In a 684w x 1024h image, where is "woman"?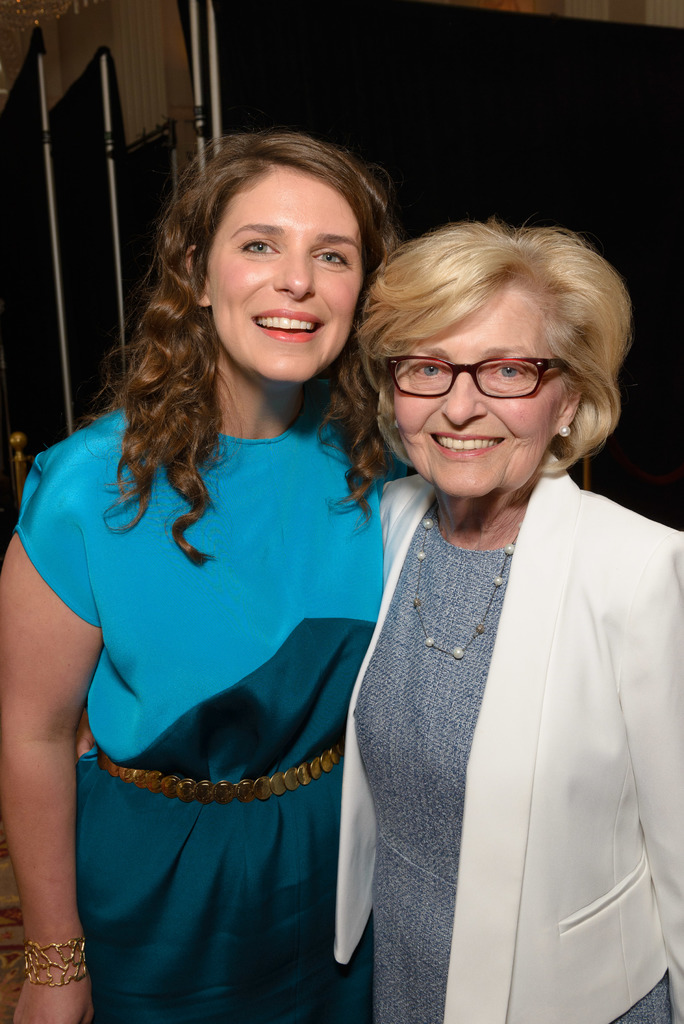
x1=286 y1=187 x2=667 y2=1023.
